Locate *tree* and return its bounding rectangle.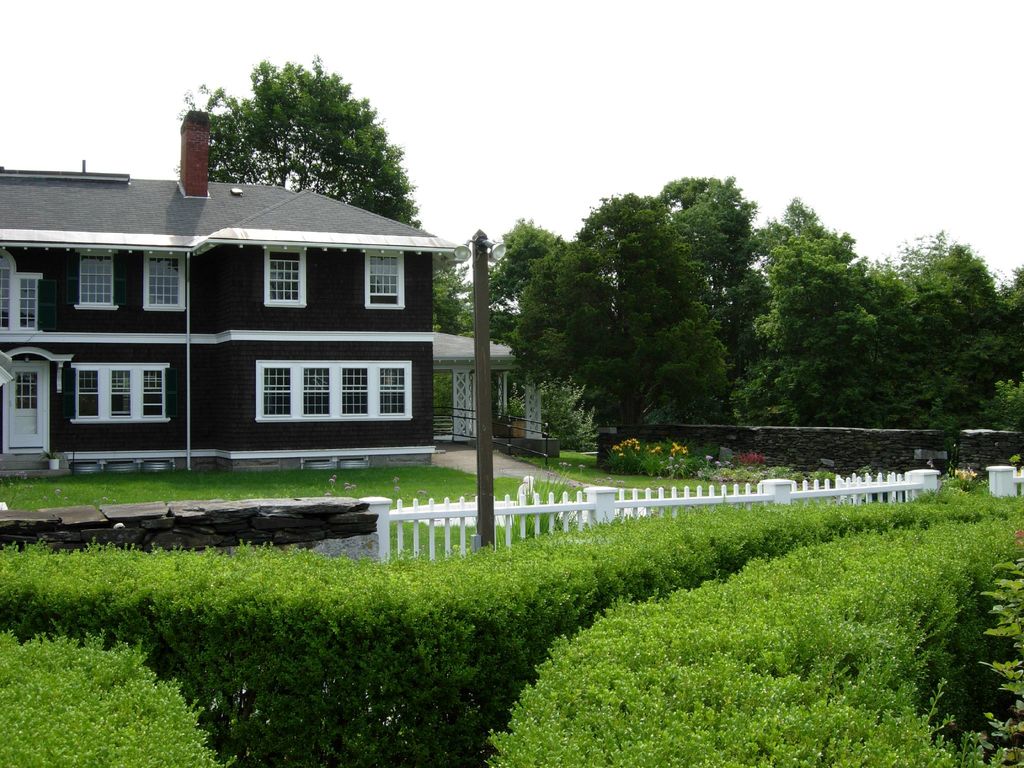
box=[424, 236, 495, 352].
